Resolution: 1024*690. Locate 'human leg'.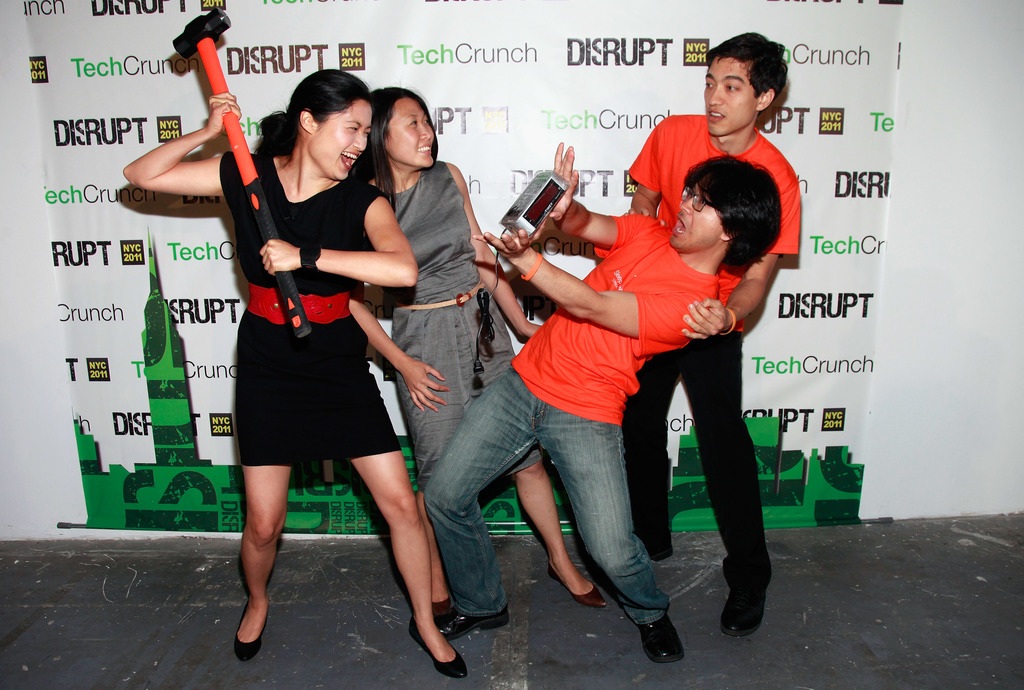
region(541, 407, 671, 661).
